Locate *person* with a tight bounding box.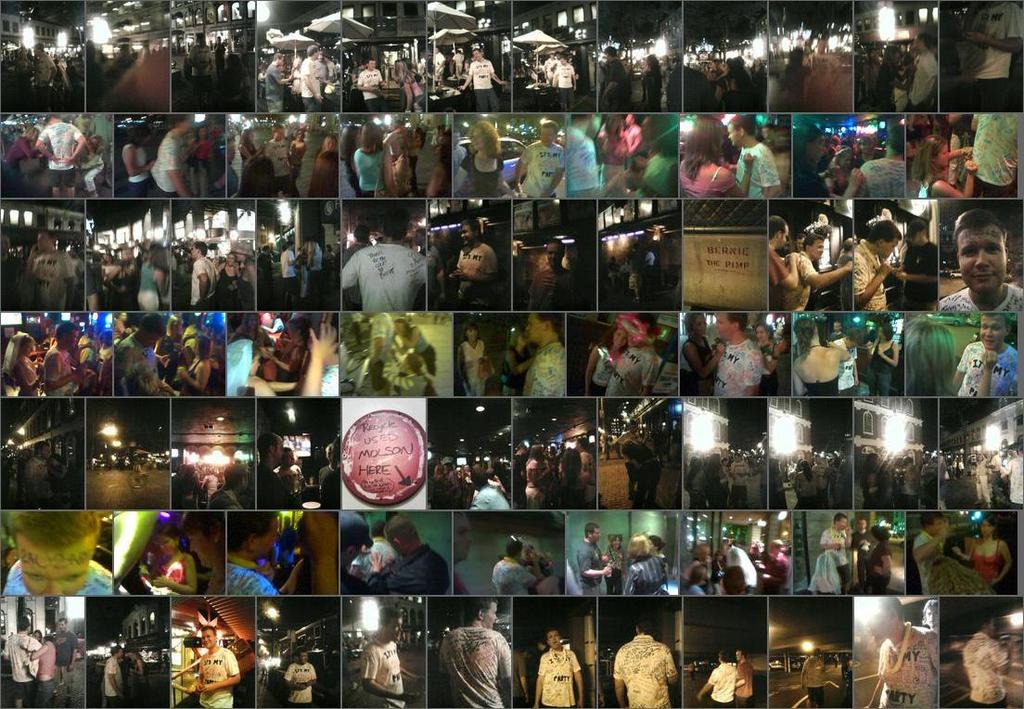
224,505,332,593.
